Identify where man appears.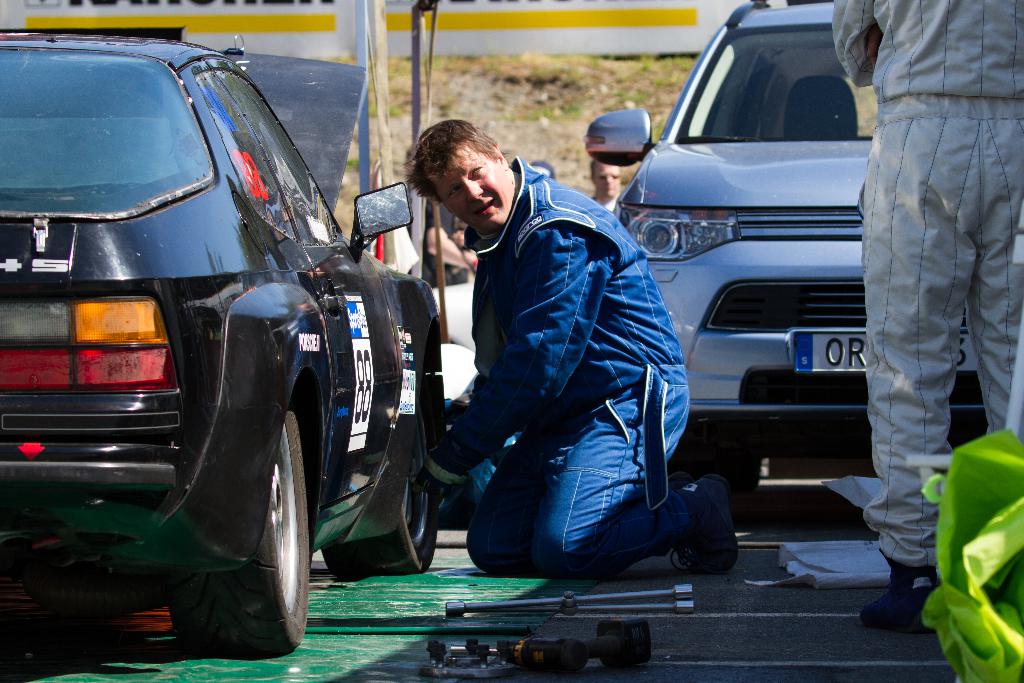
Appears at bbox=[582, 160, 625, 222].
